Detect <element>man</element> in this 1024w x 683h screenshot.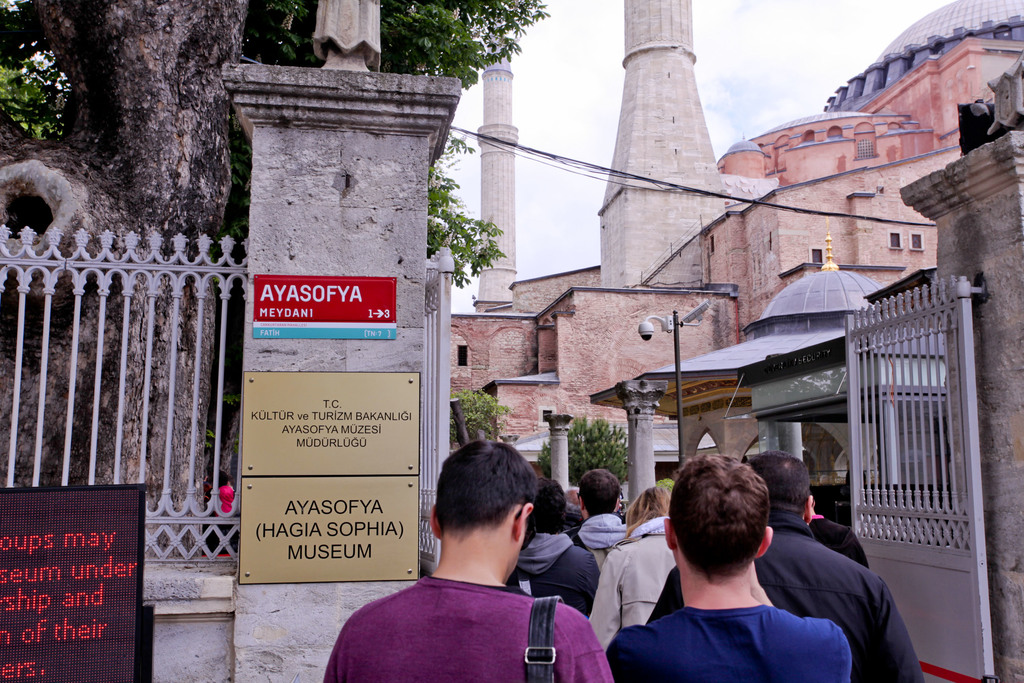
Detection: 506, 479, 600, 615.
